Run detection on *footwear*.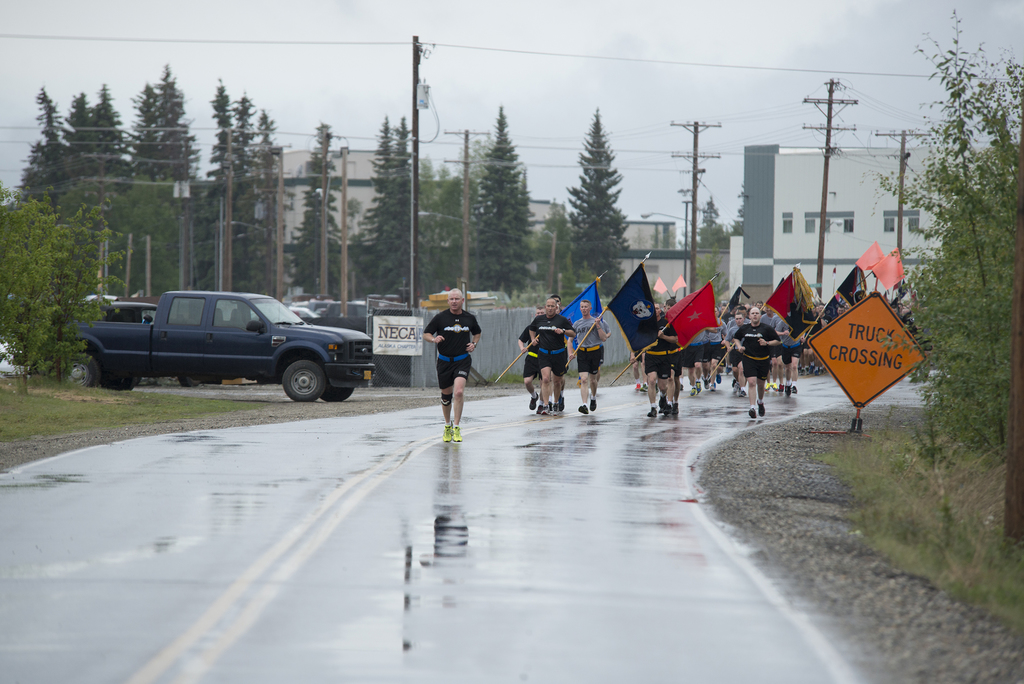
Result: crop(647, 406, 656, 416).
